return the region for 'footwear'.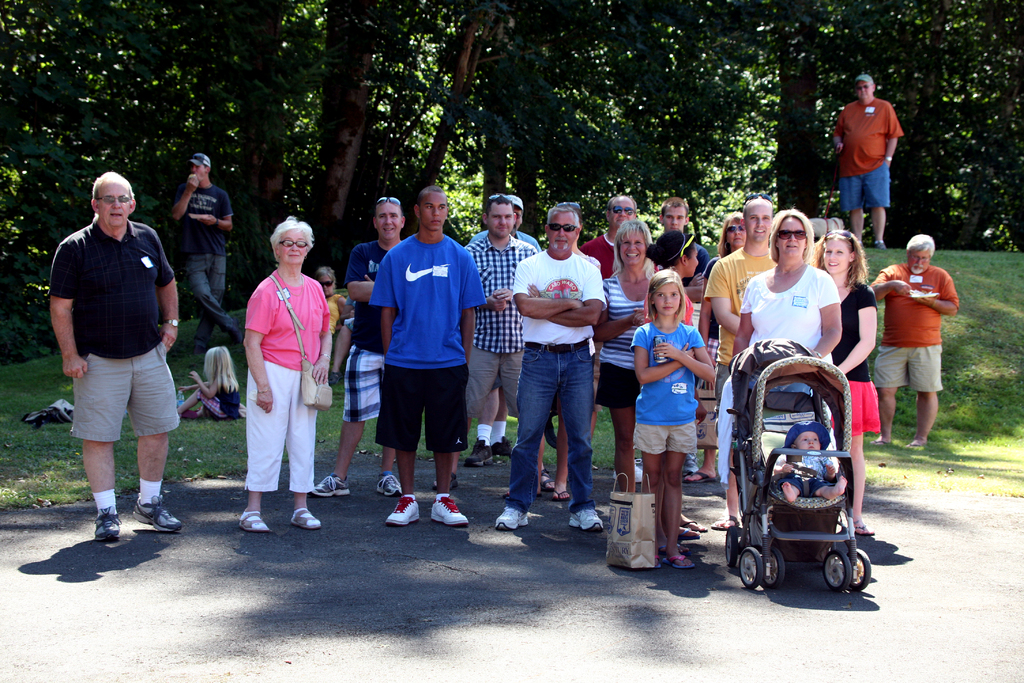
BBox(569, 508, 604, 532).
